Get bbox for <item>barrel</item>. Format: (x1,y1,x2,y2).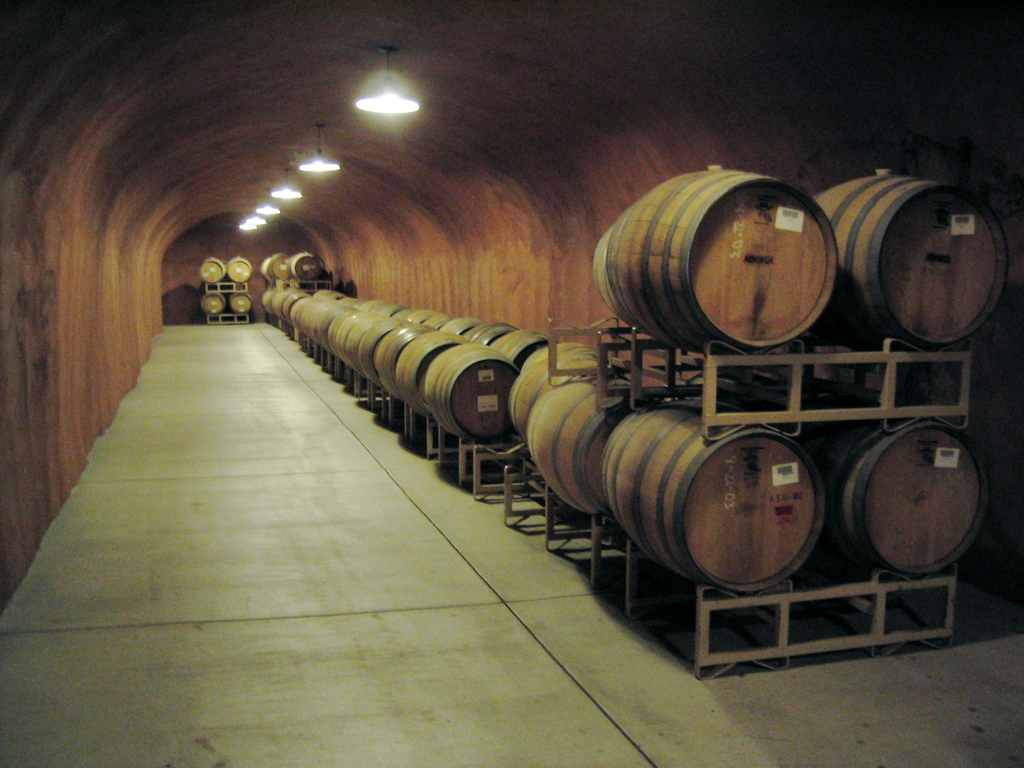
(585,225,658,331).
